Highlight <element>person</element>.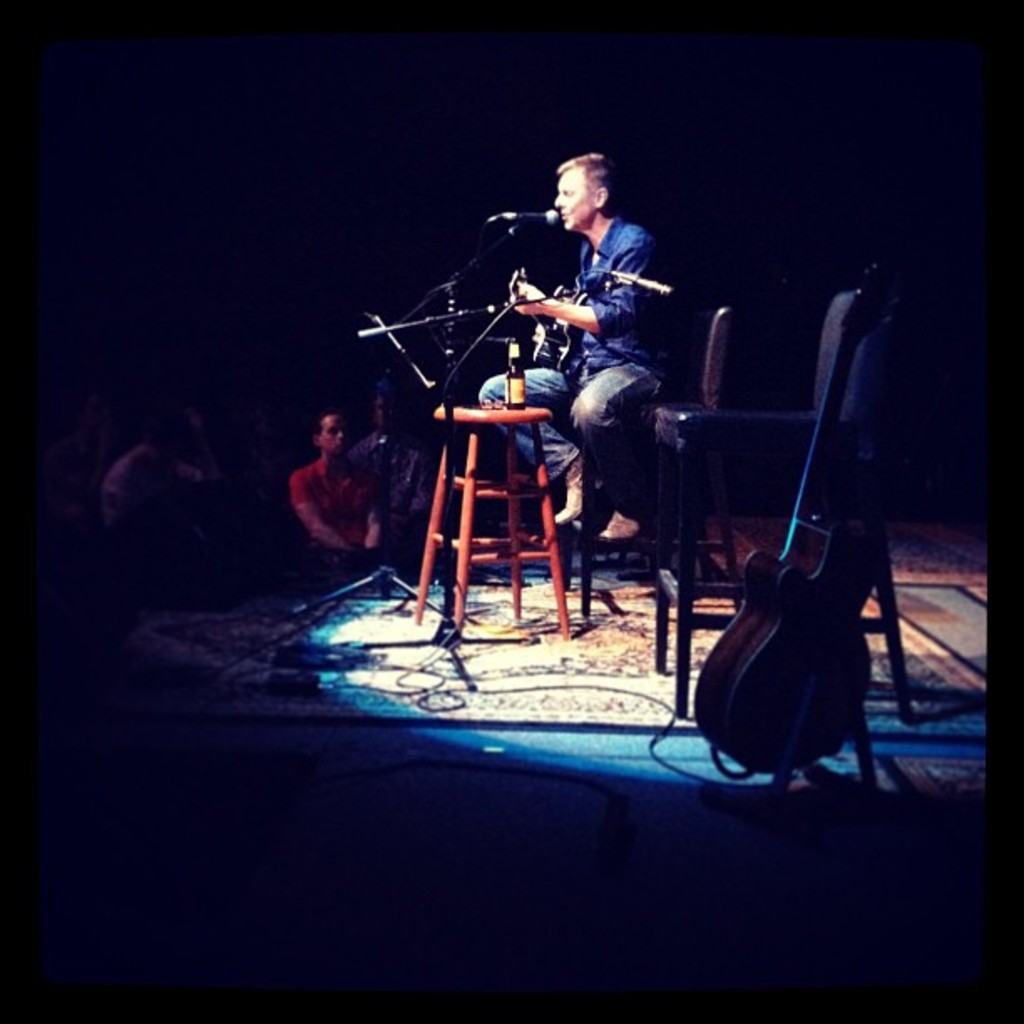
Highlighted region: 284/407/385/576.
